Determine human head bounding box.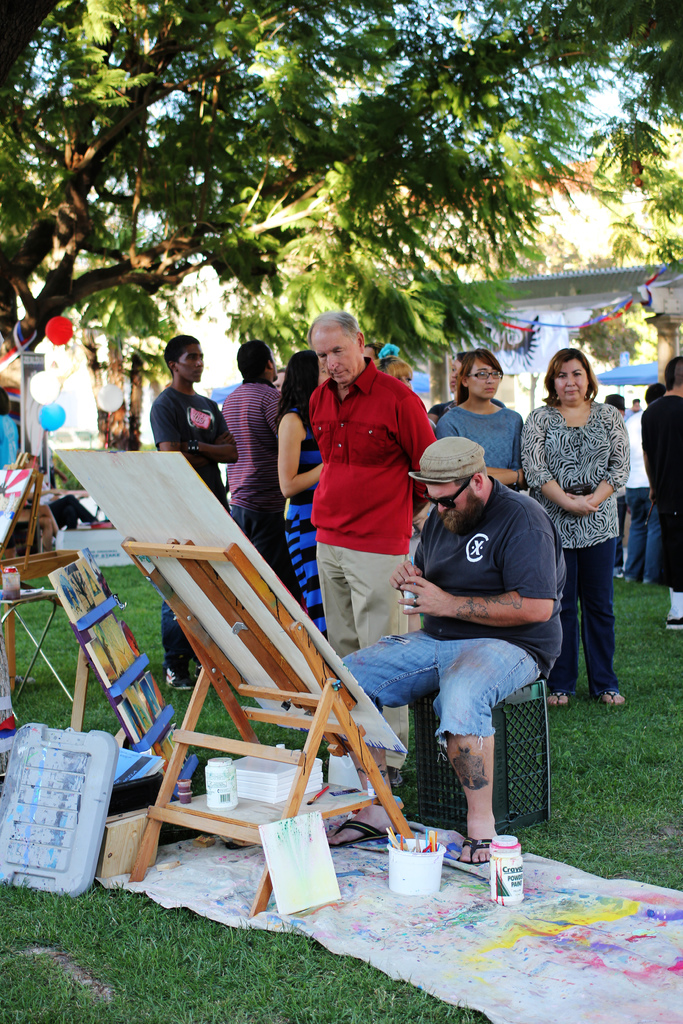
Determined: l=167, t=333, r=210, b=378.
